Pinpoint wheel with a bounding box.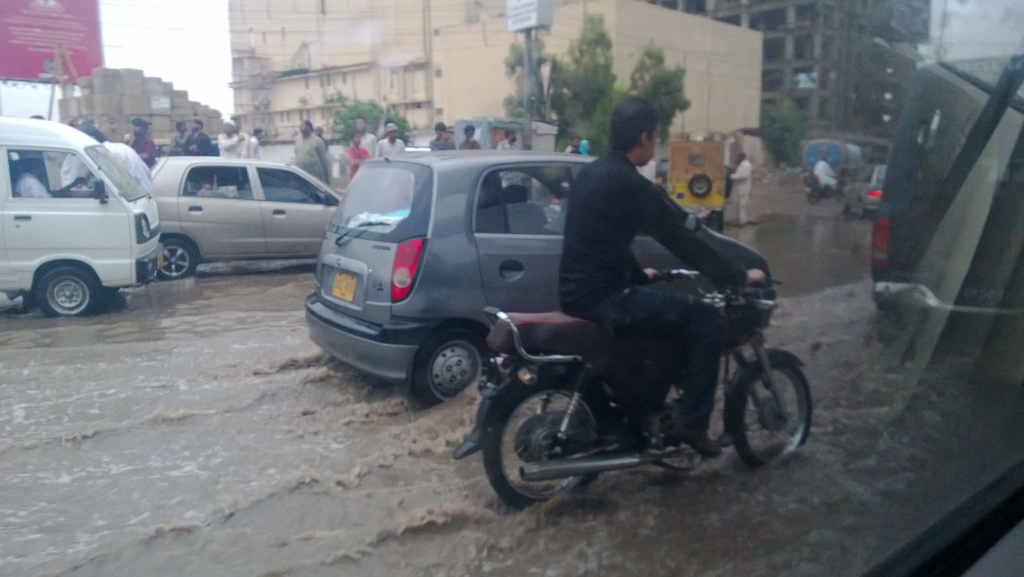
l=412, t=326, r=488, b=407.
